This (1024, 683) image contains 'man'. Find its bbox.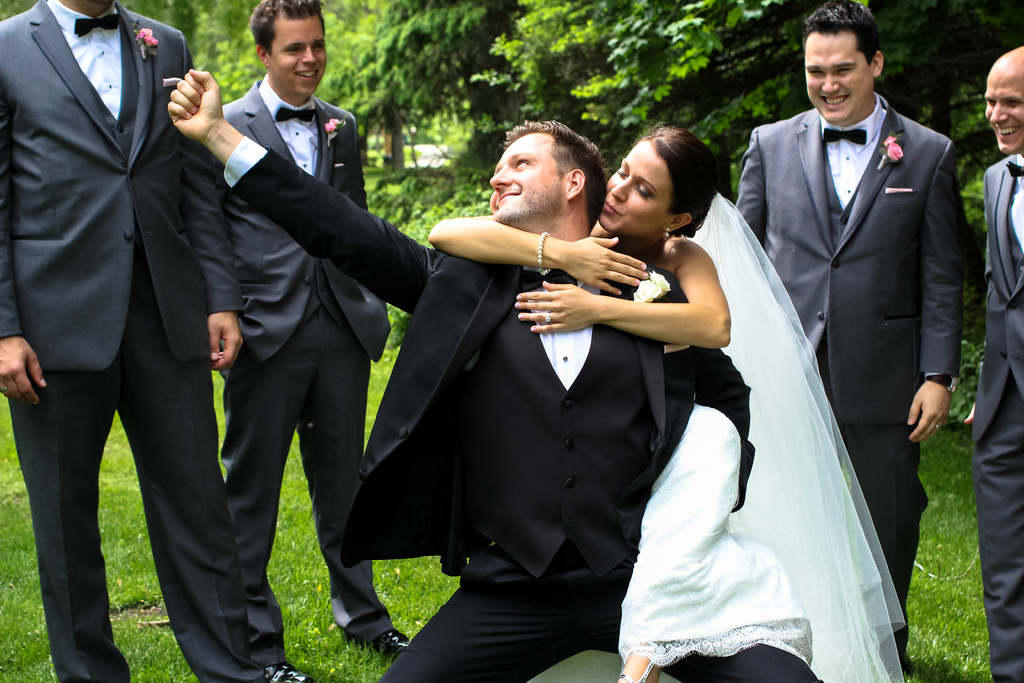
[0,0,273,682].
